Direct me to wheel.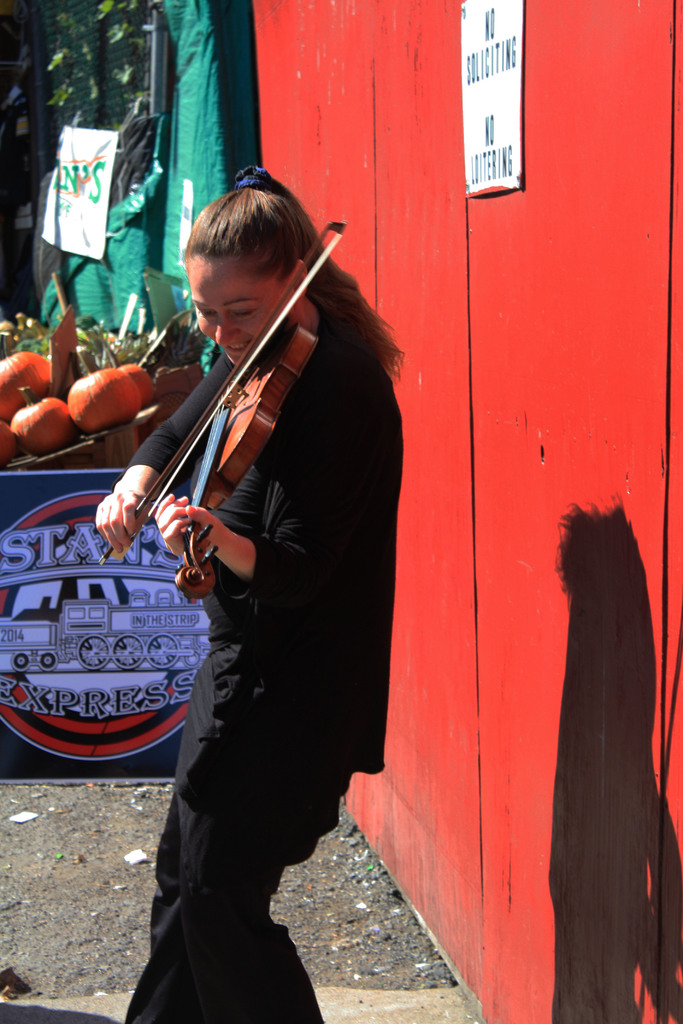
Direction: pyautogui.locateOnScreen(147, 635, 180, 668).
